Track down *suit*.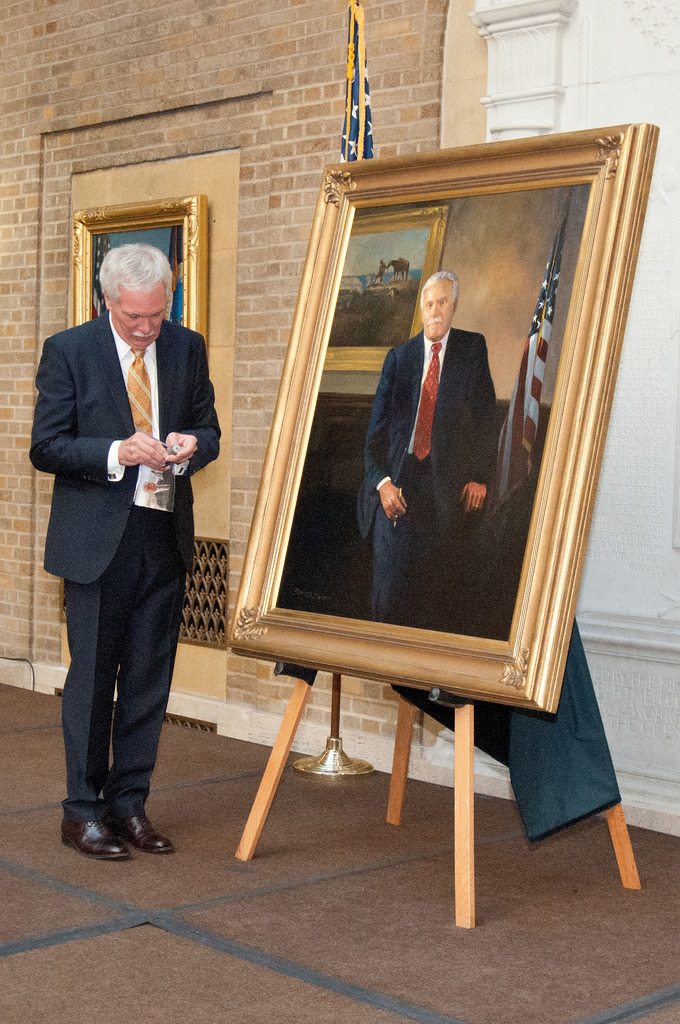
Tracked to (28,313,217,816).
